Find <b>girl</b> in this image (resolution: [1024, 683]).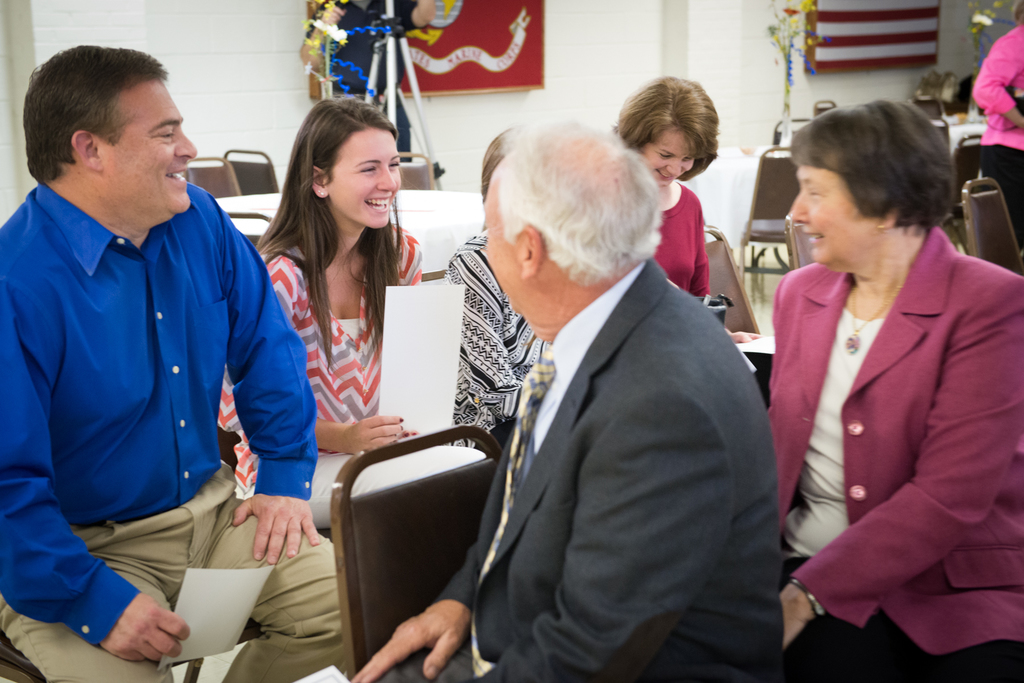
[607, 76, 766, 343].
